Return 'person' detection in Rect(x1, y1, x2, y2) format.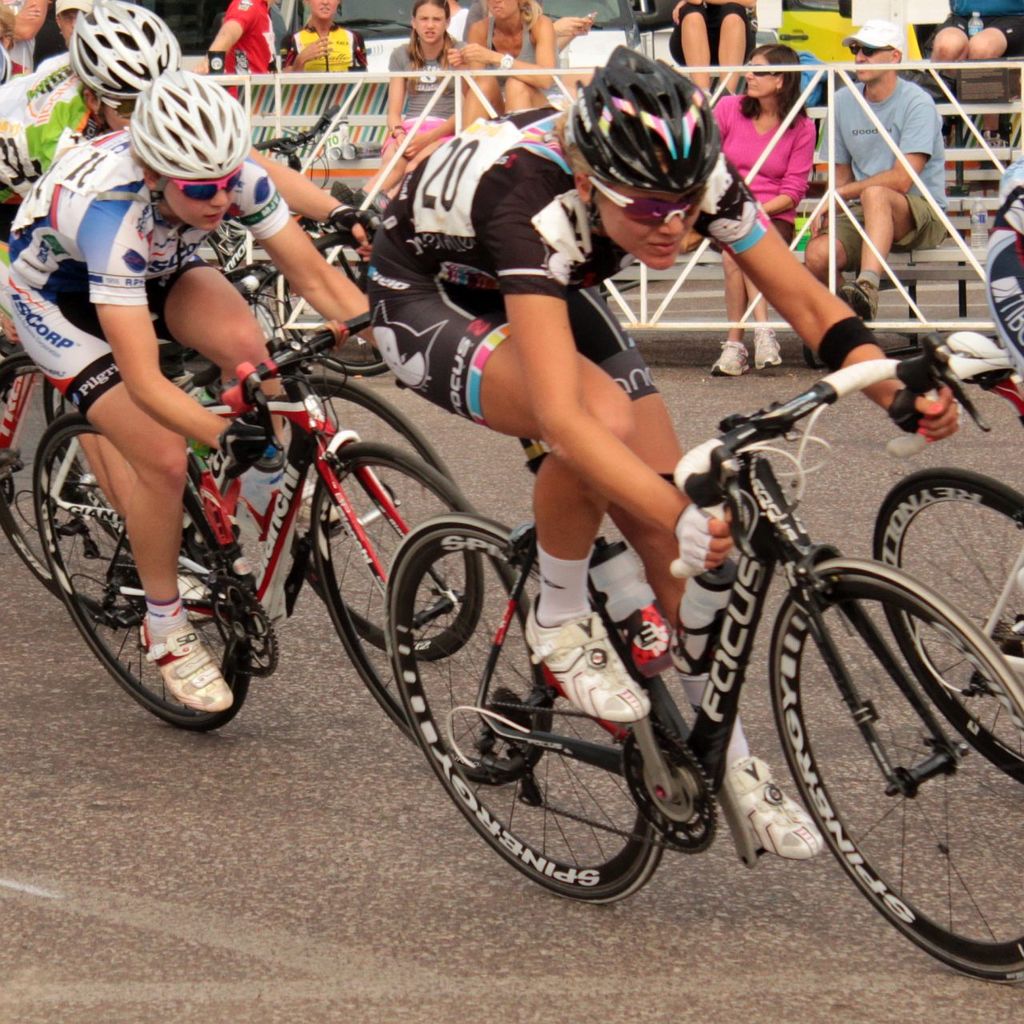
Rect(206, 0, 282, 109).
